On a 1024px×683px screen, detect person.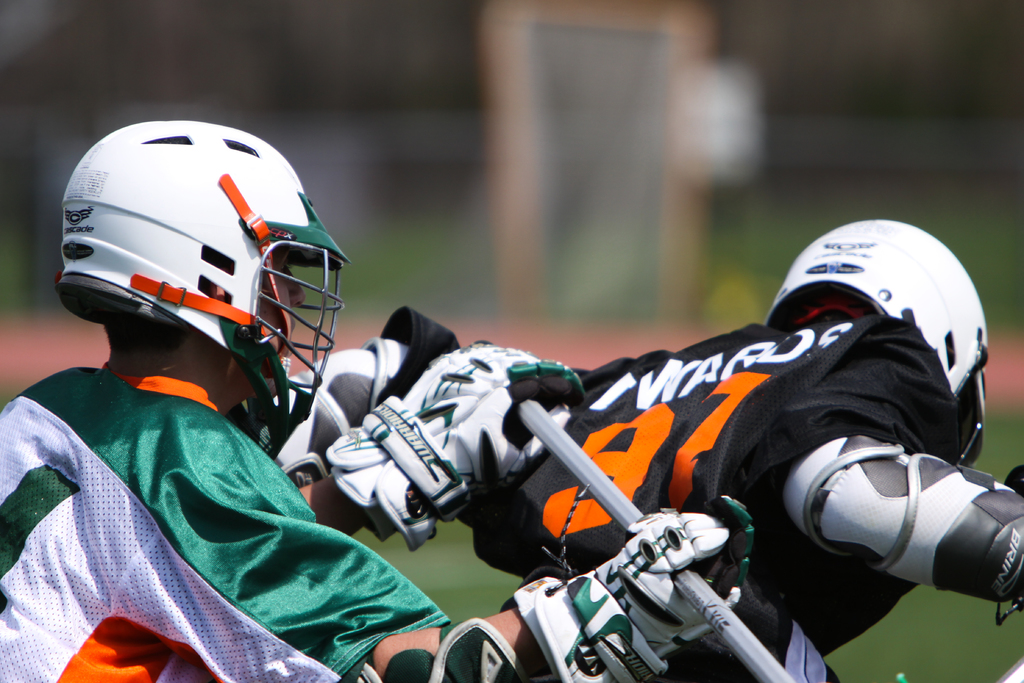
bbox=[0, 116, 753, 682].
